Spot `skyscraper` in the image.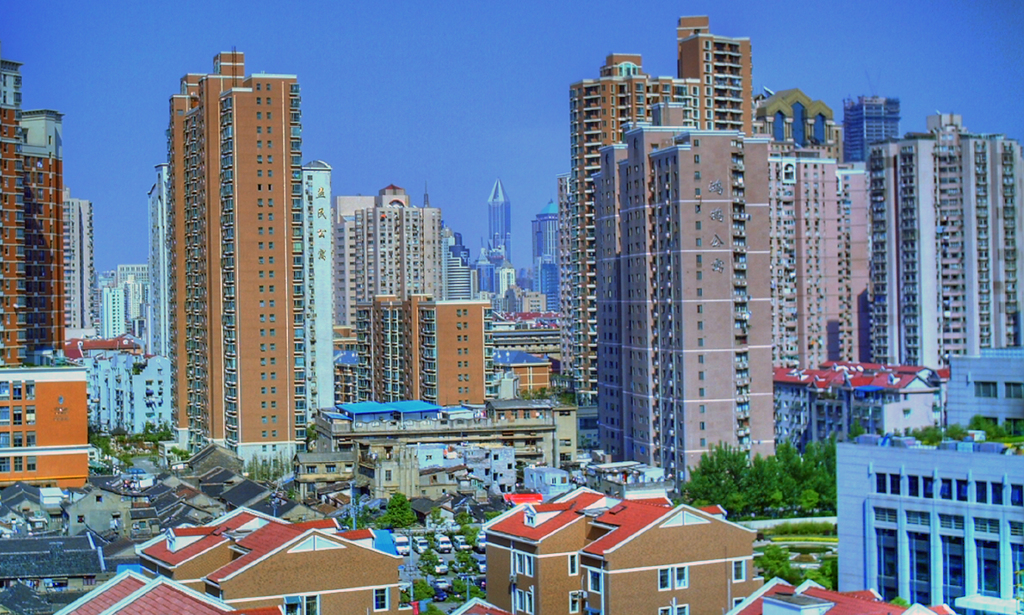
`skyscraper` found at [481, 181, 506, 296].
